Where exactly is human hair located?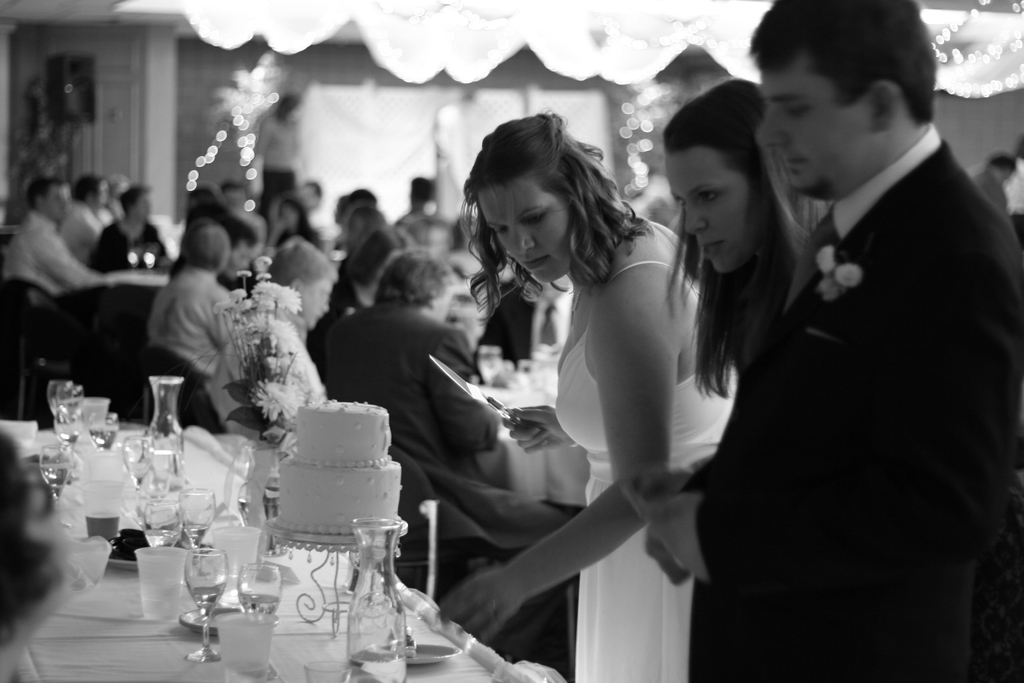
Its bounding box is region(470, 110, 614, 292).
